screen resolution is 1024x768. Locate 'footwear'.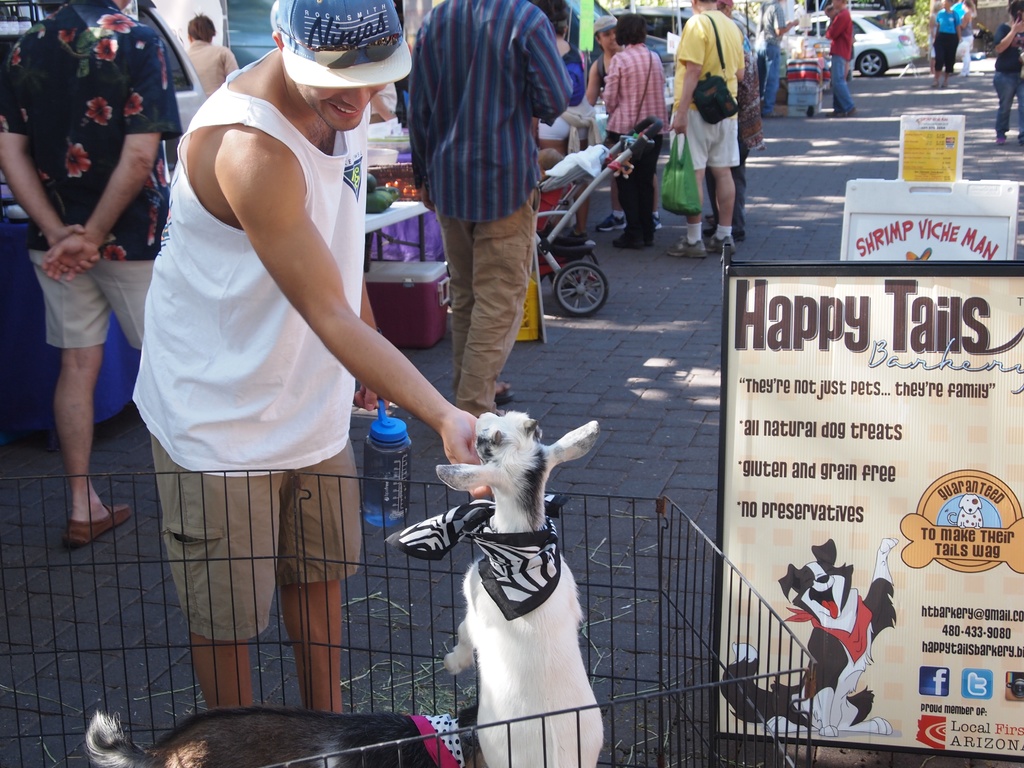
(left=837, top=107, right=857, bottom=119).
